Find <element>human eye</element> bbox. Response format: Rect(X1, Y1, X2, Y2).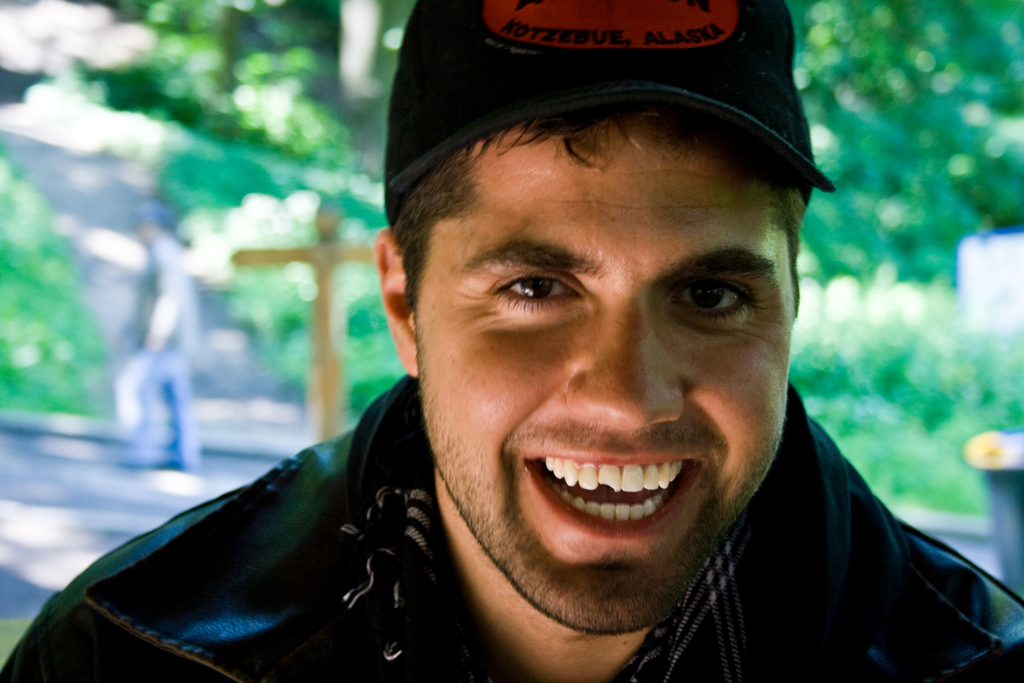
Rect(668, 273, 754, 324).
